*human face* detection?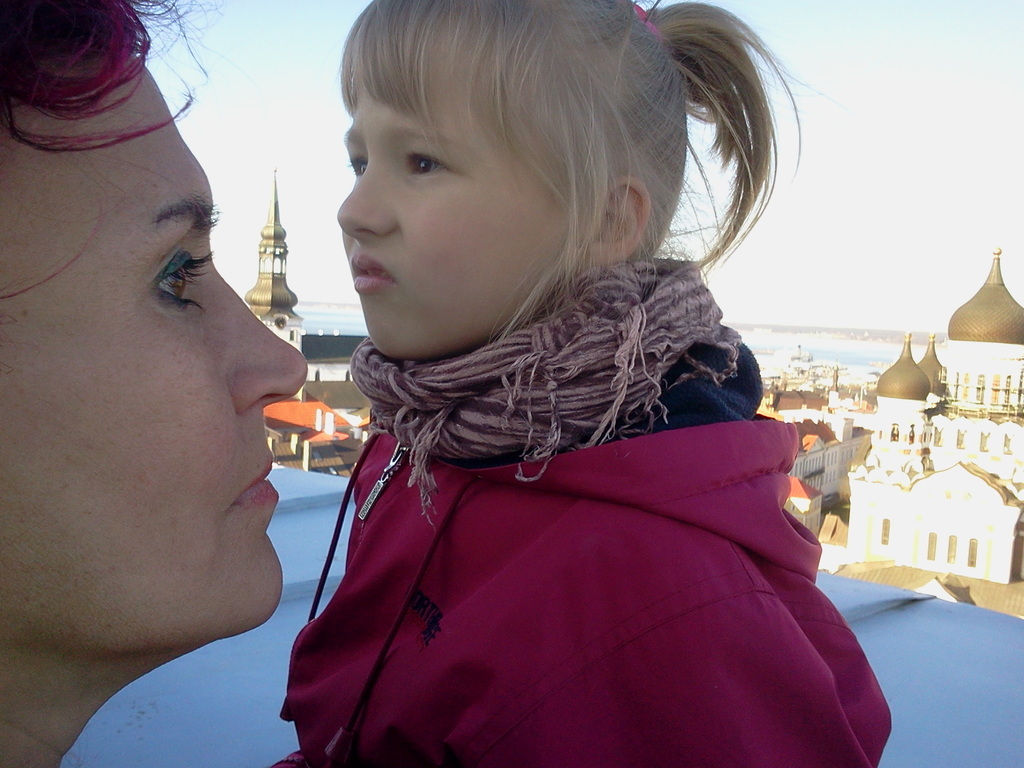
(334, 73, 576, 360)
